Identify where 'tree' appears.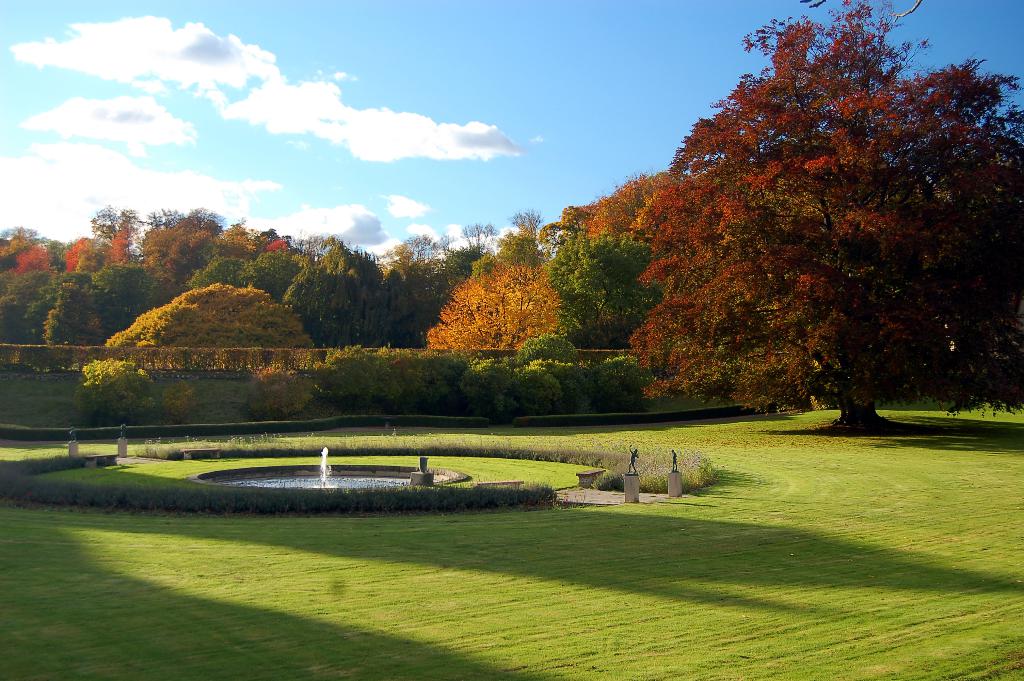
Appears at 394:222:431:345.
